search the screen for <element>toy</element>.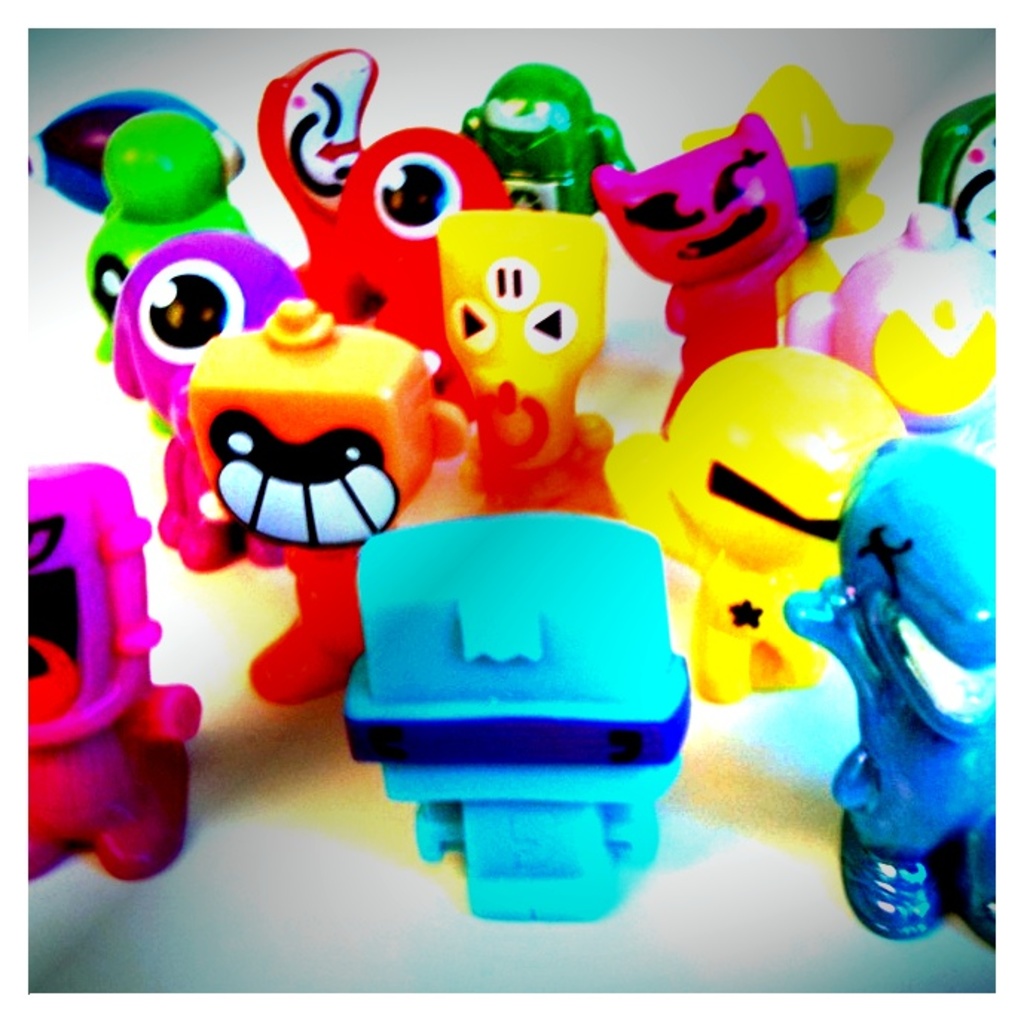
Found at {"left": 785, "top": 201, "right": 993, "bottom": 454}.
